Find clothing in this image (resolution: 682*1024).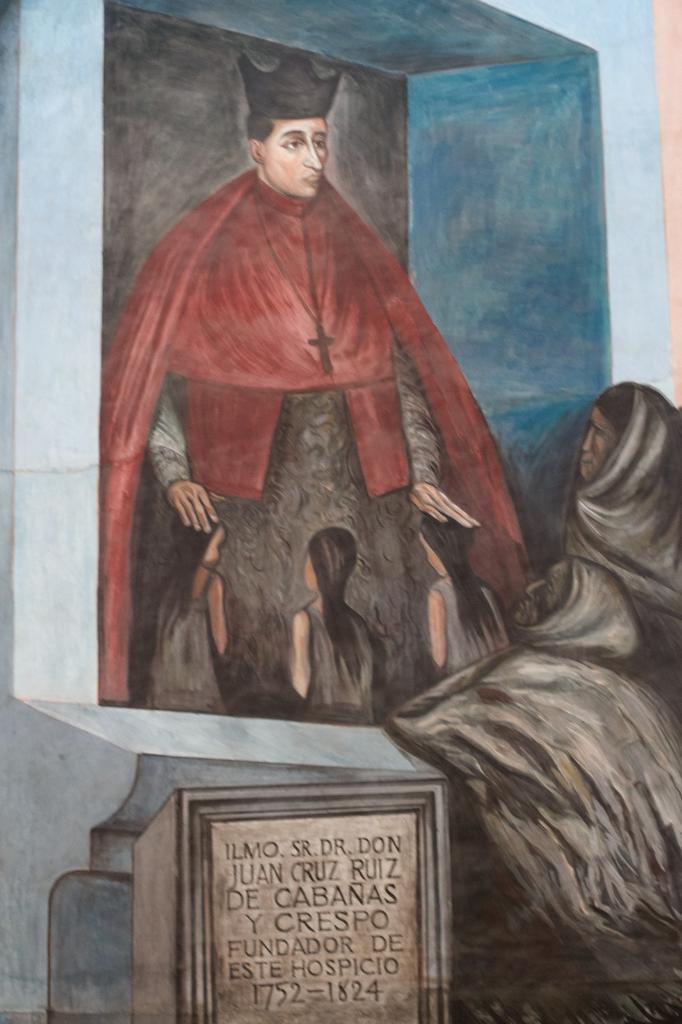
{"left": 565, "top": 376, "right": 681, "bottom": 707}.
